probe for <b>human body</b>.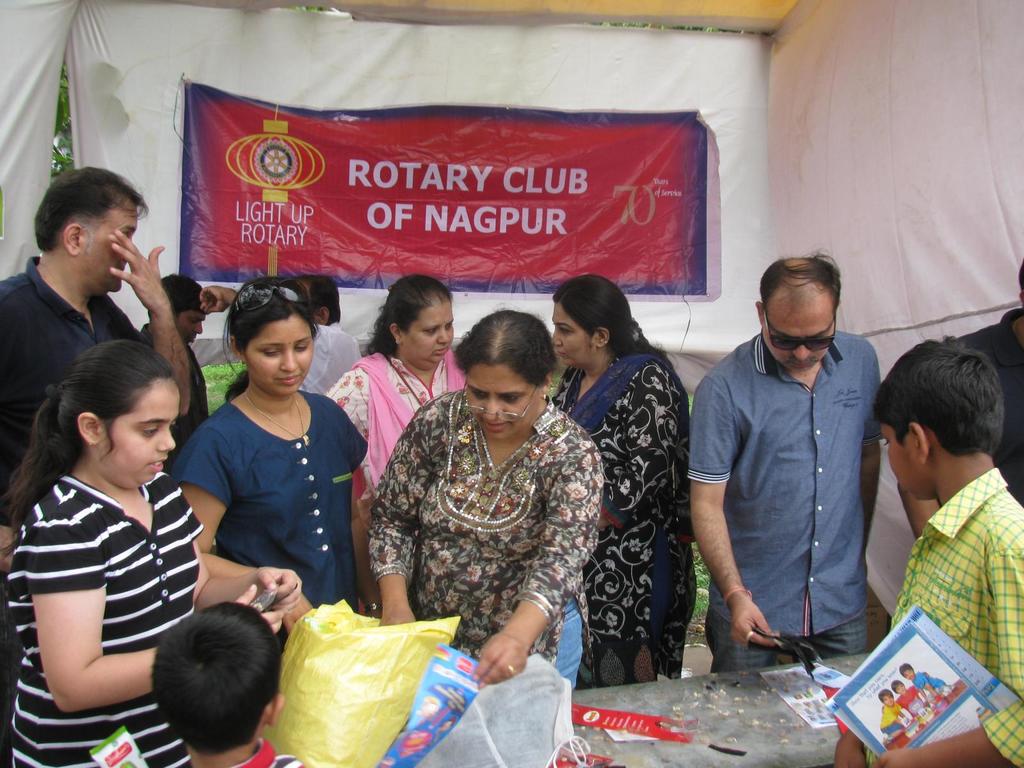
Probe result: crop(546, 268, 684, 692).
